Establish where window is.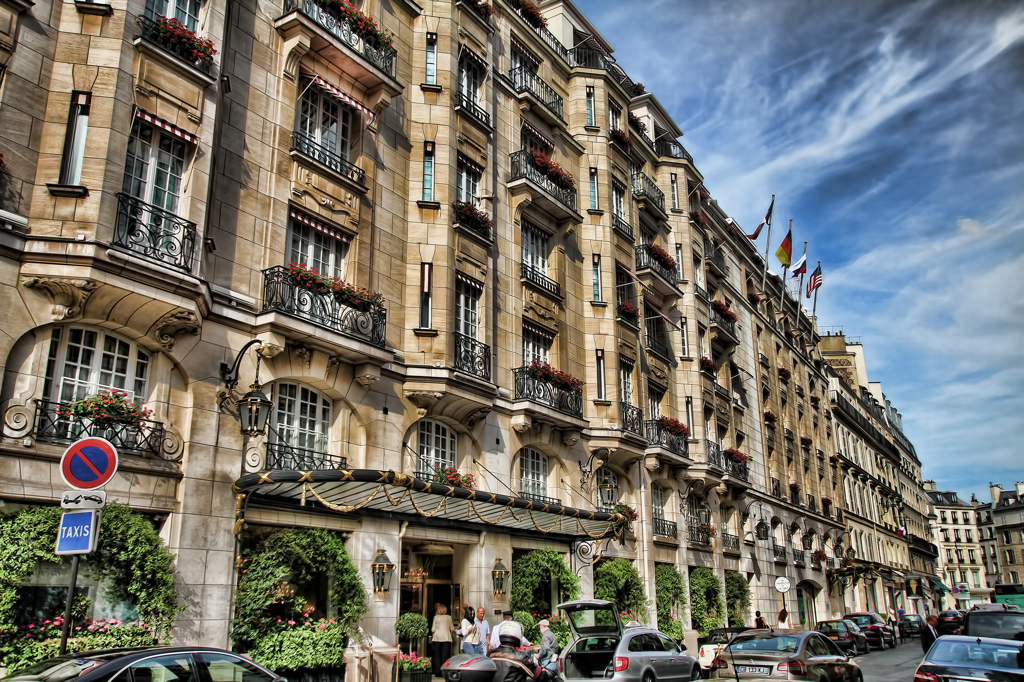
Established at rect(454, 275, 481, 374).
